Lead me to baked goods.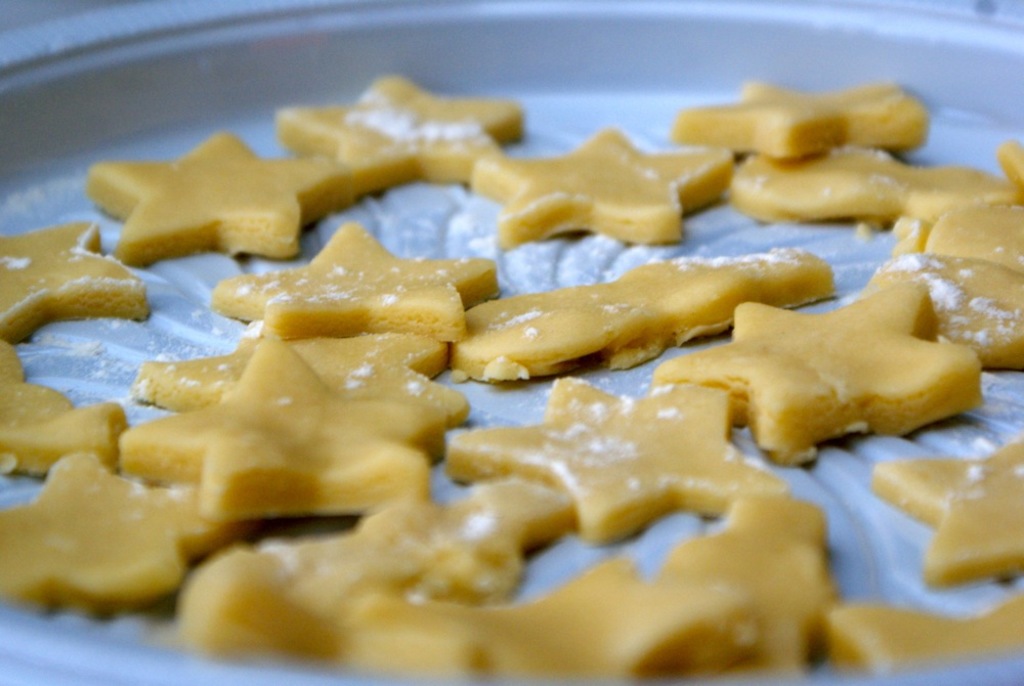
Lead to bbox(723, 140, 1015, 228).
